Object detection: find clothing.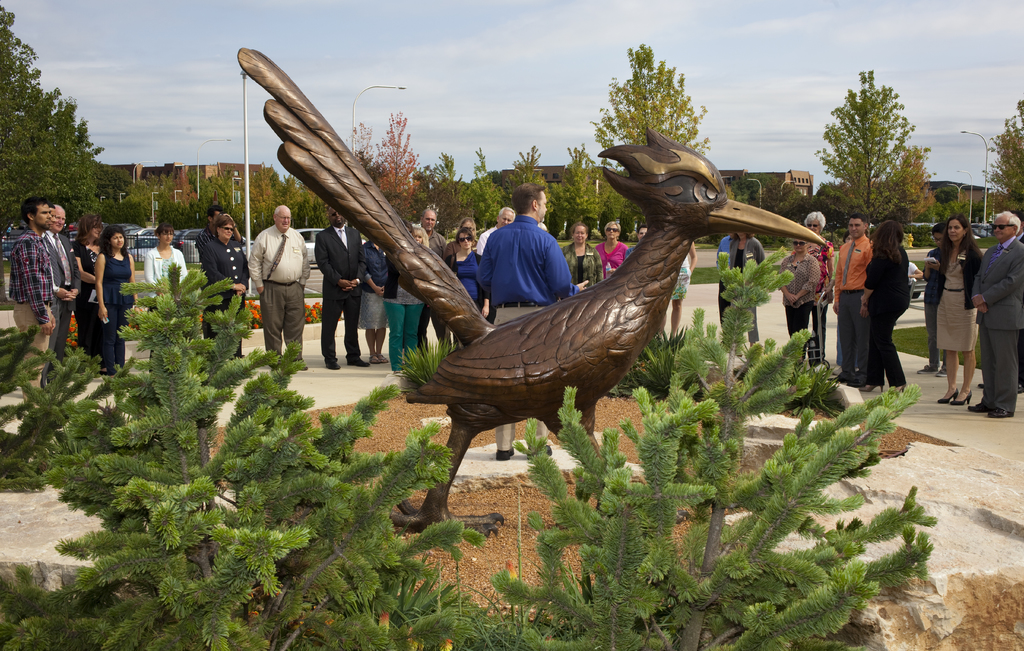
(x1=883, y1=234, x2=898, y2=374).
